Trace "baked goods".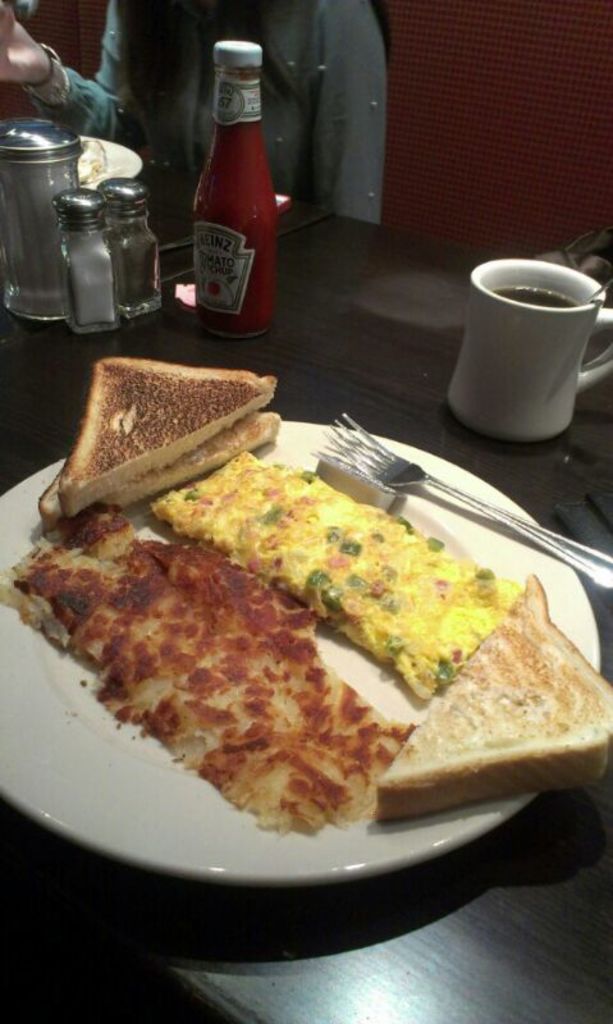
Traced to [x1=374, y1=568, x2=612, y2=818].
